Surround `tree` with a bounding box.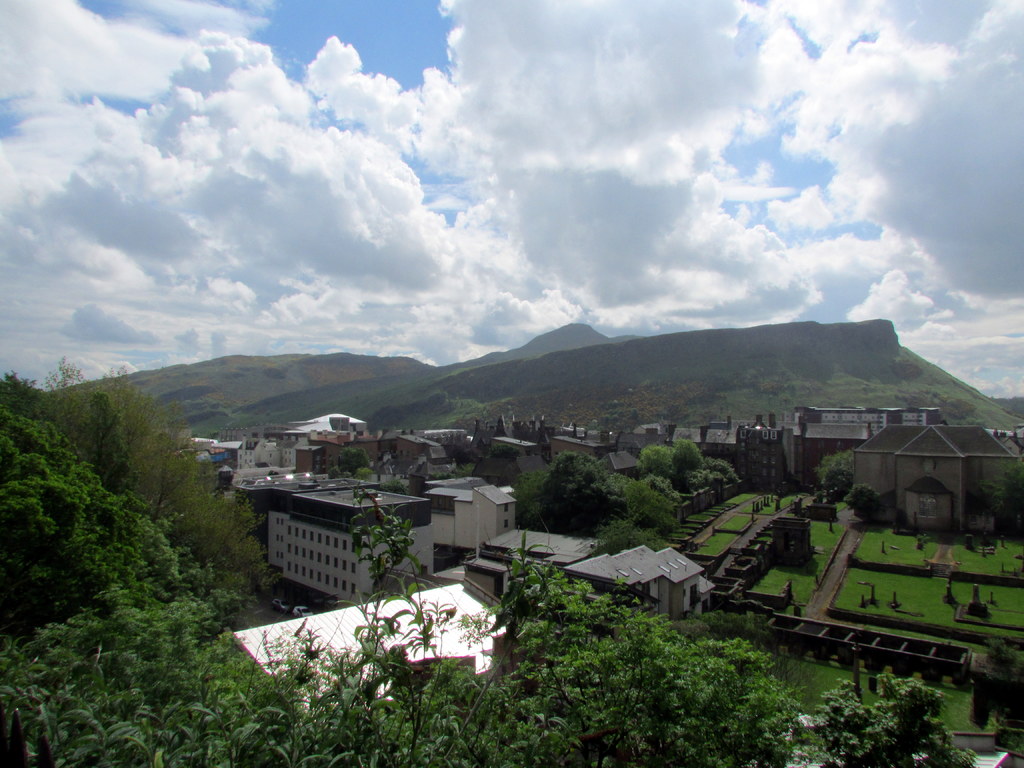
bbox=[607, 474, 632, 511].
